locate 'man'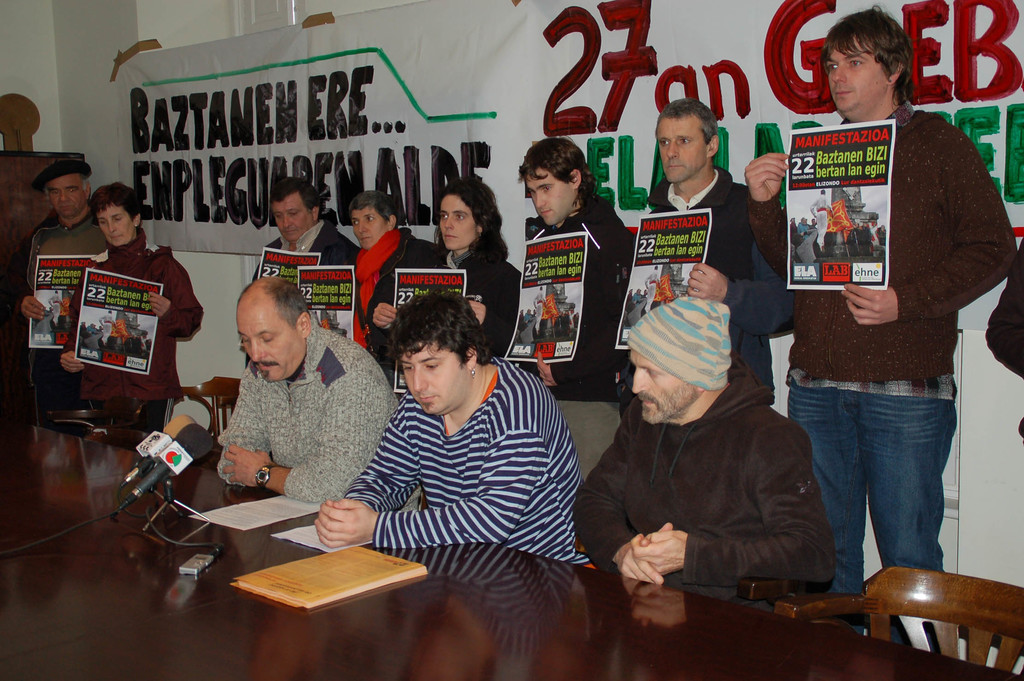
crop(737, 0, 1021, 652)
